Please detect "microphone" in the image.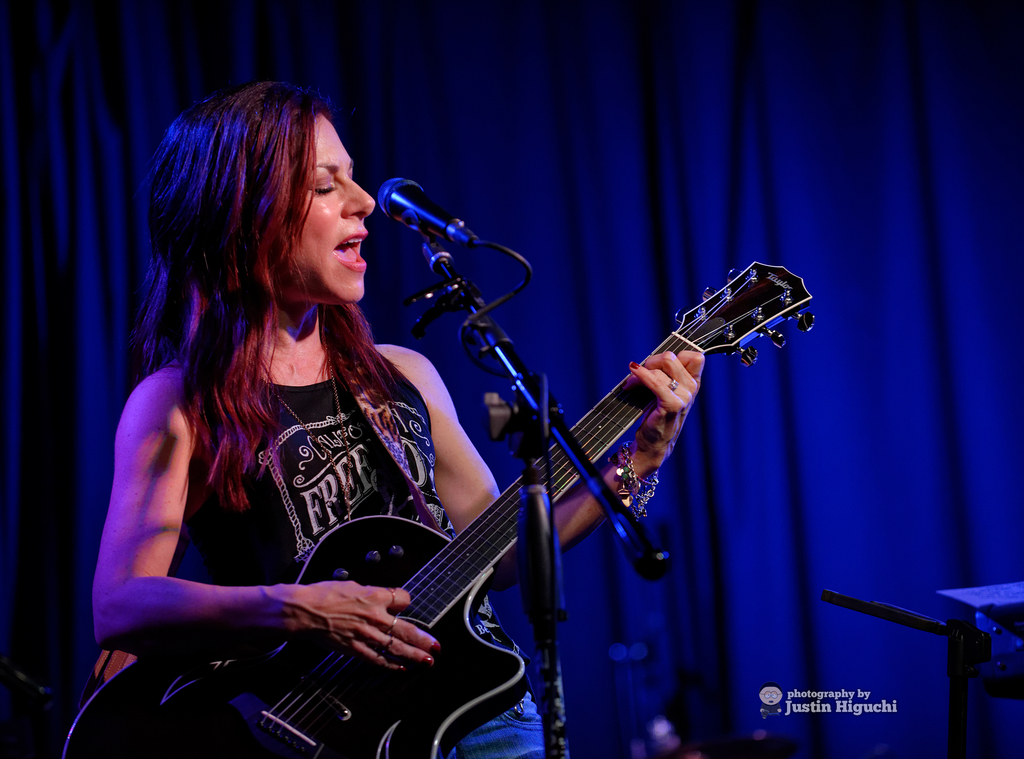
bbox(372, 174, 481, 252).
